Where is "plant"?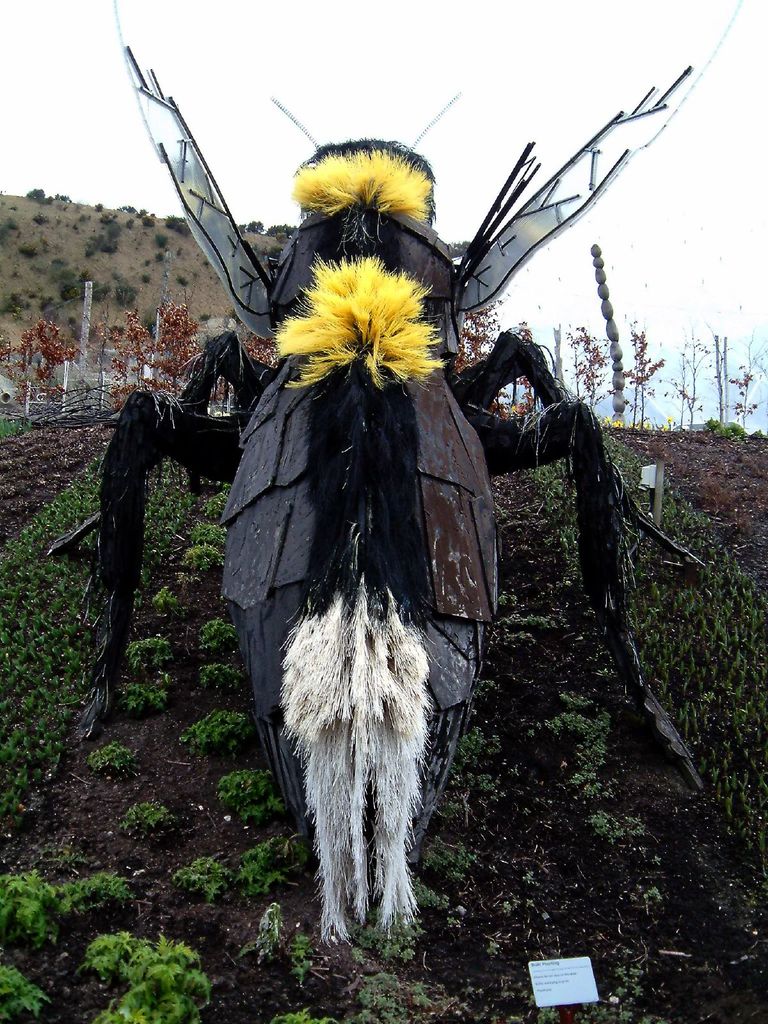
484/406/767/994.
